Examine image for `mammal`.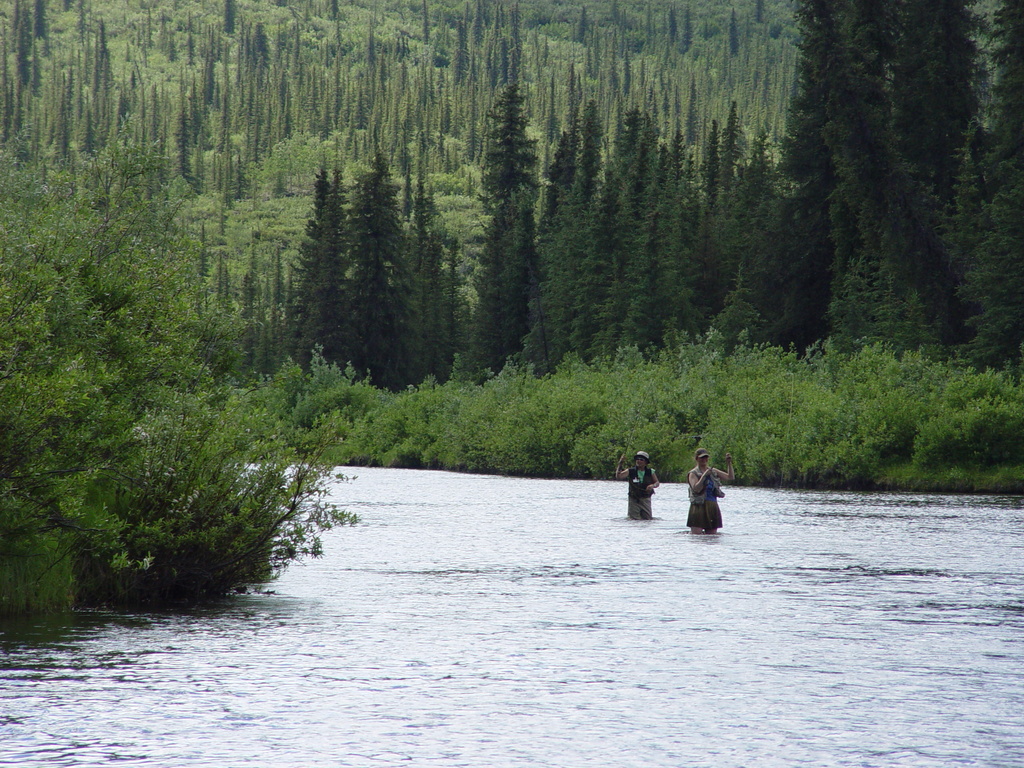
Examination result: box(614, 449, 660, 522).
